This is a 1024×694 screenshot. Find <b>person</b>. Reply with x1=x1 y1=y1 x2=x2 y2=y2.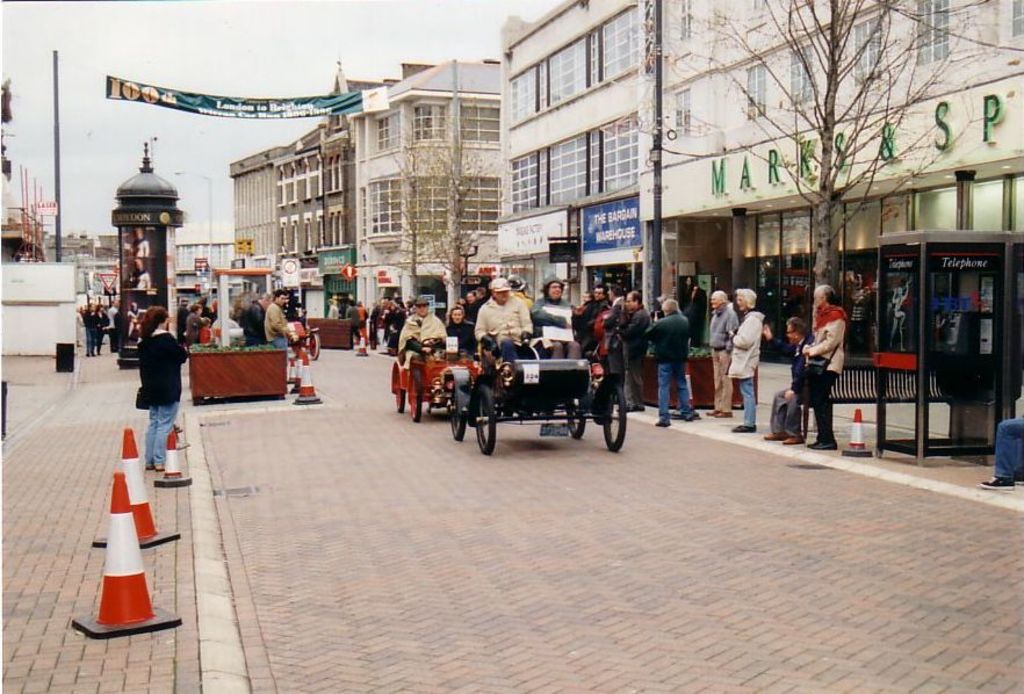
x1=728 y1=282 x2=762 y2=429.
